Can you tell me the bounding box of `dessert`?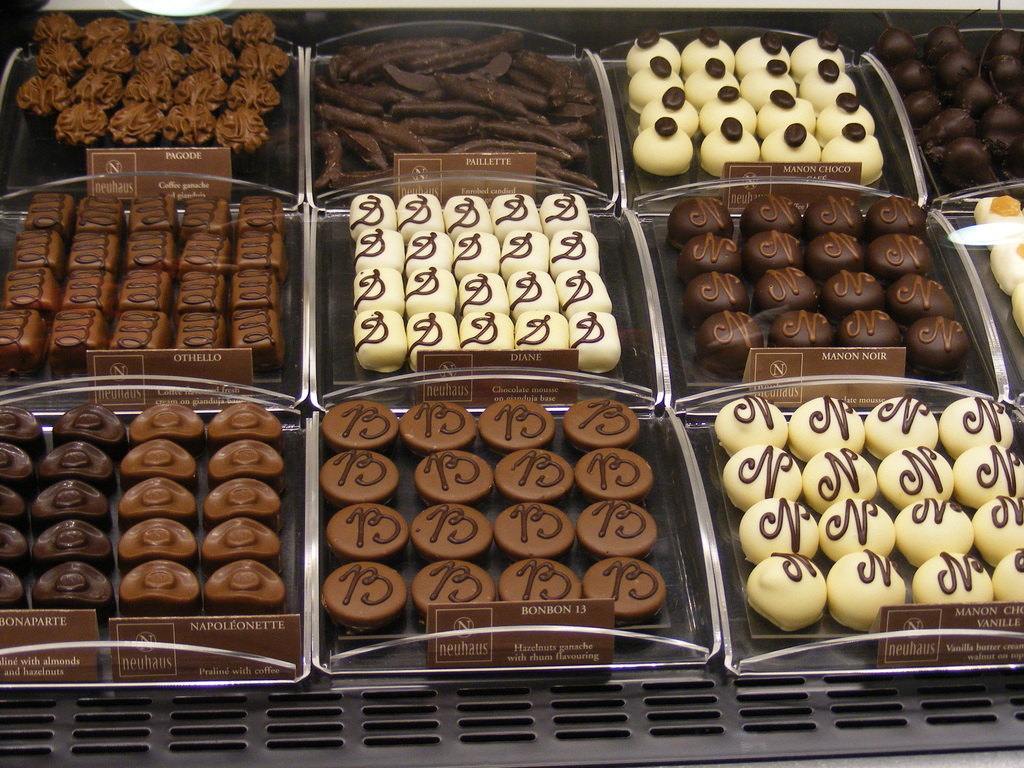
<box>474,381,565,453</box>.
